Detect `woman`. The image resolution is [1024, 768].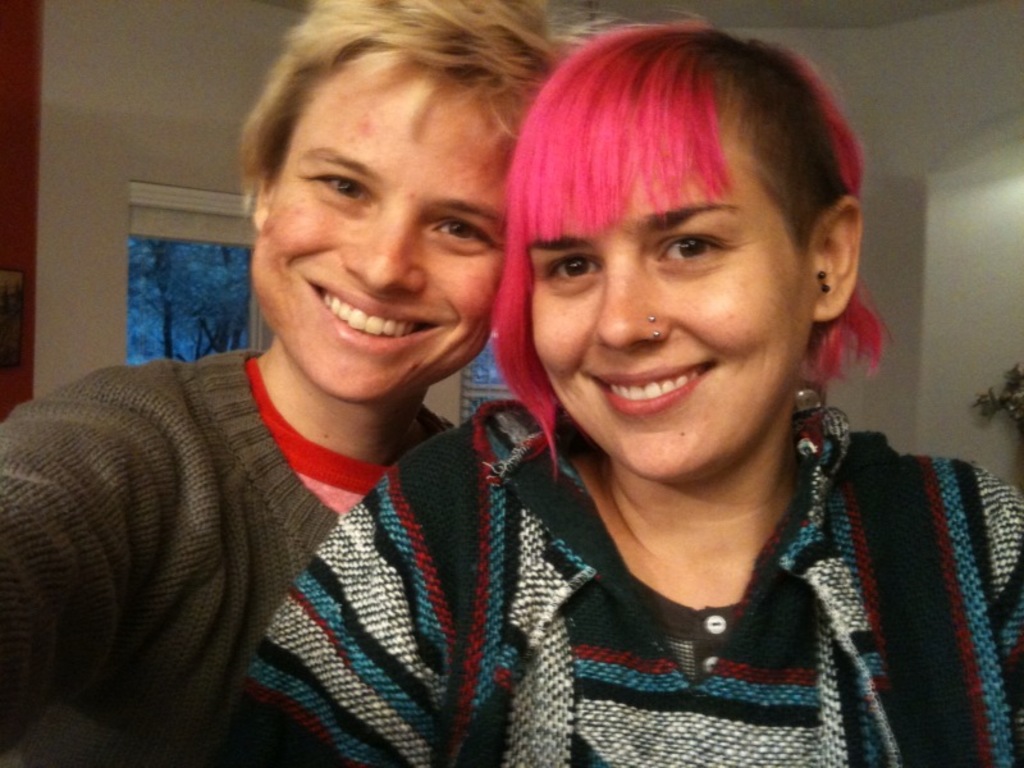
Rect(214, 6, 1023, 767).
